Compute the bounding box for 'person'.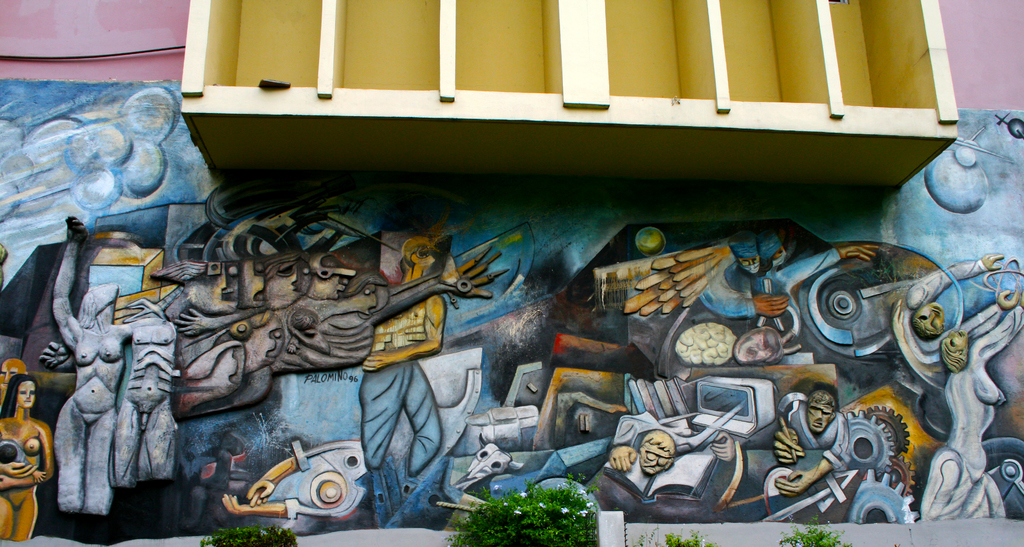
bbox=(919, 300, 1023, 527).
